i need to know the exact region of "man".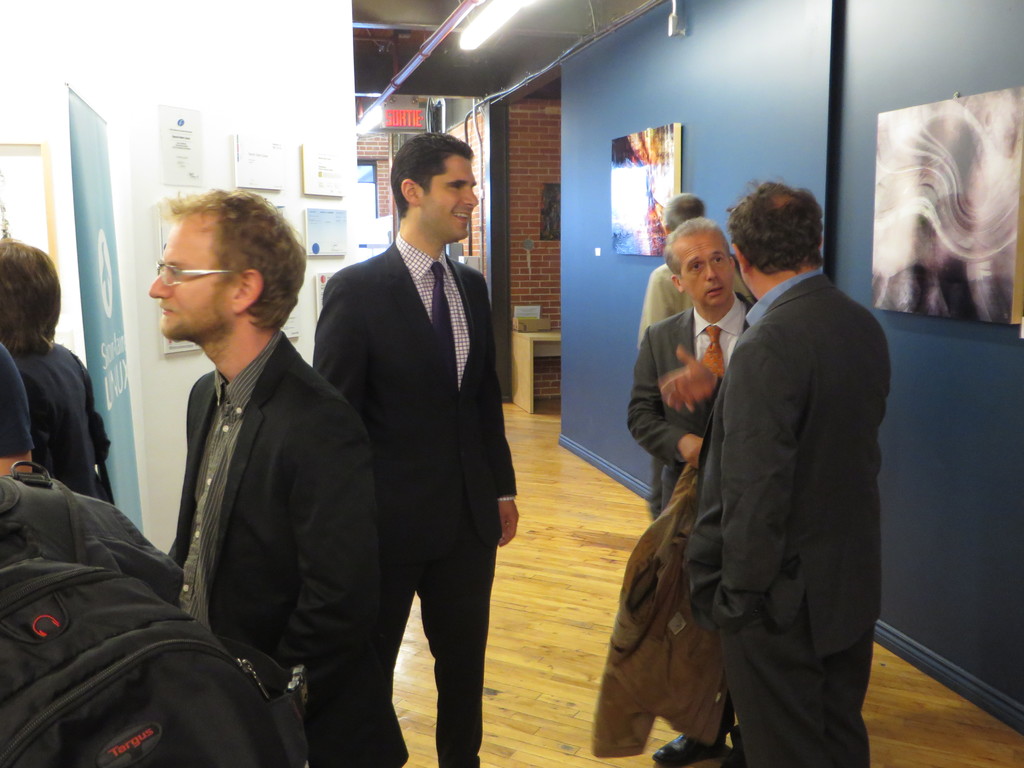
Region: [308, 126, 518, 767].
